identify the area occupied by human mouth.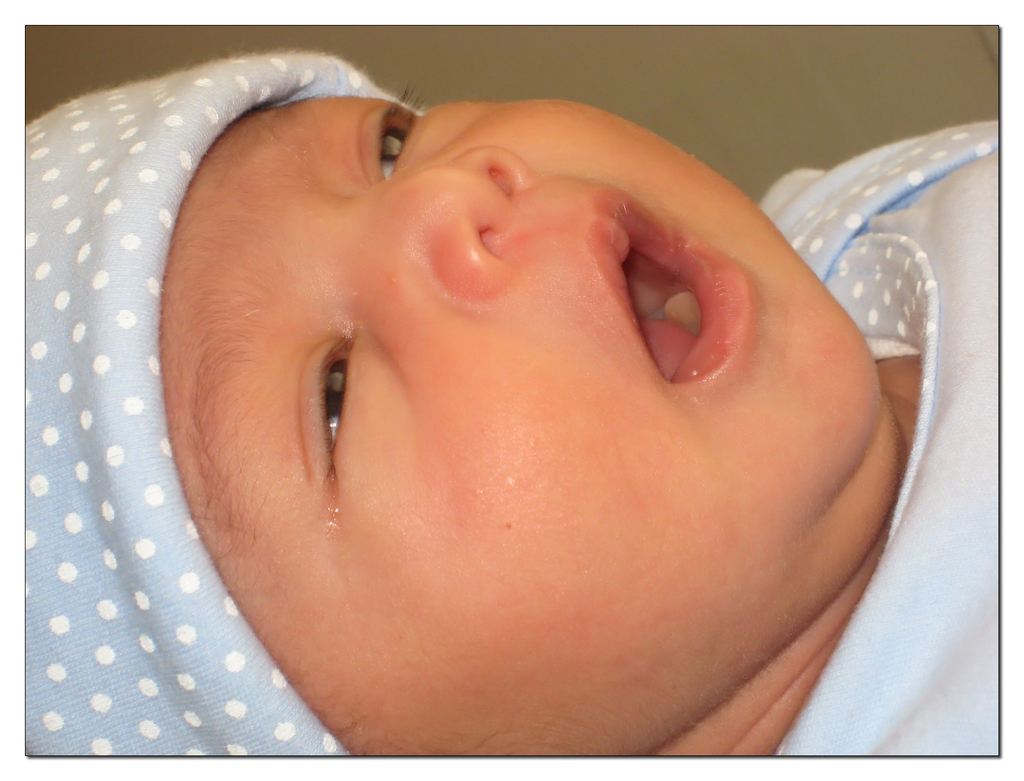
Area: [left=586, top=186, right=749, bottom=384].
